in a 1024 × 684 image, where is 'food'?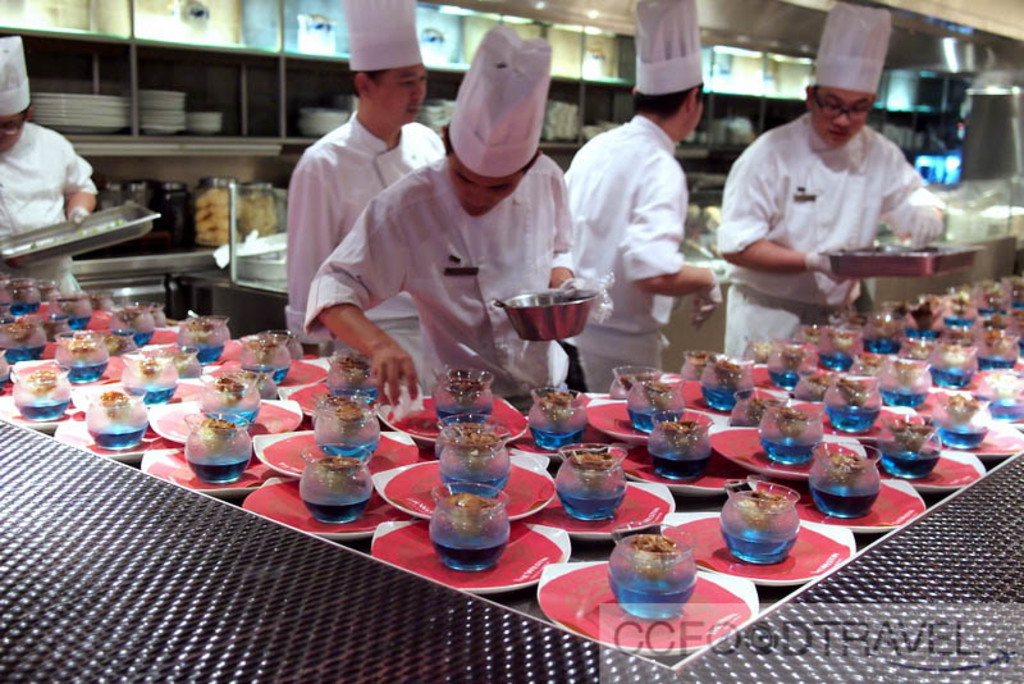
<box>27,370,54,400</box>.
